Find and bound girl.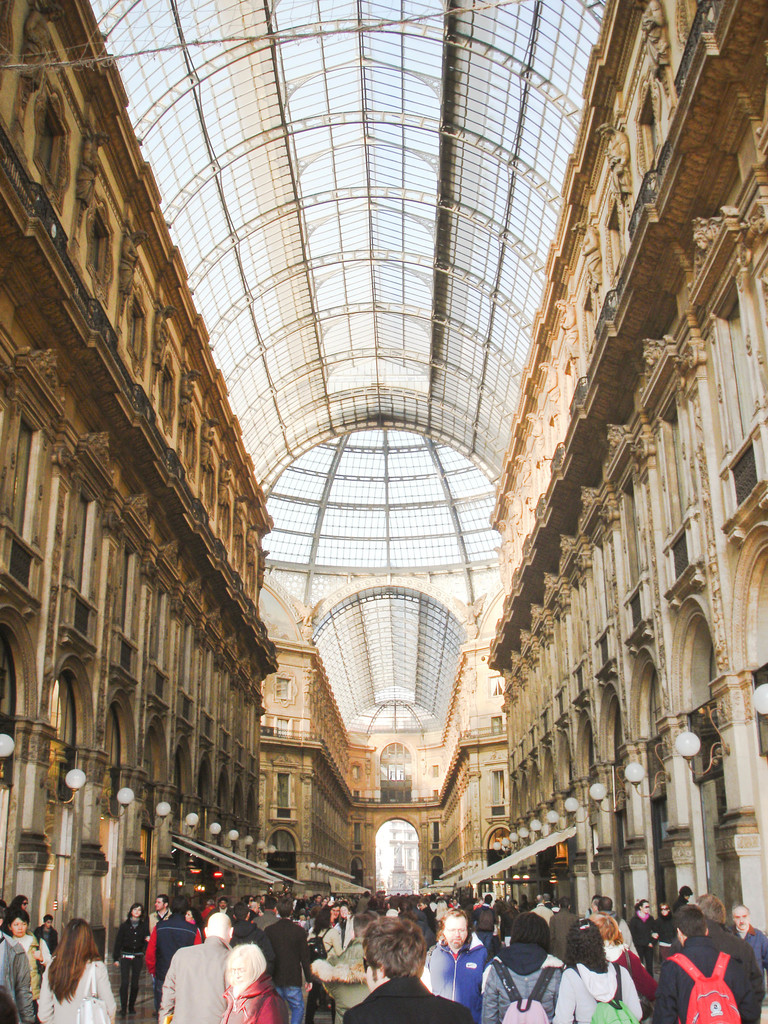
Bound: box(186, 908, 203, 948).
